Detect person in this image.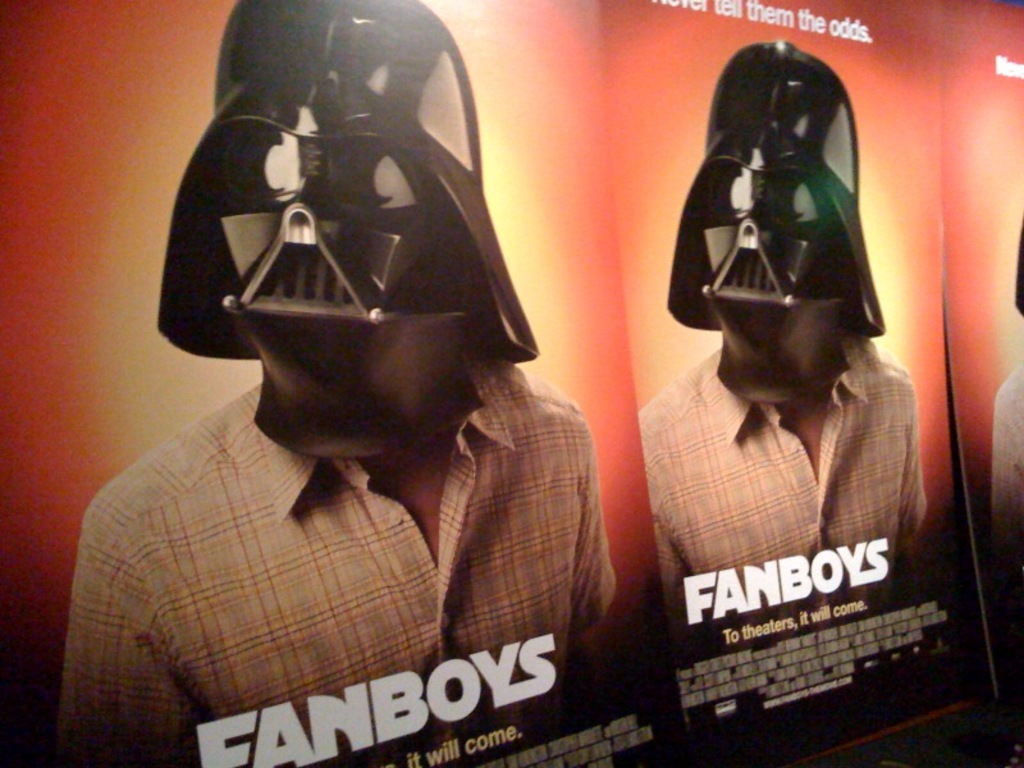
Detection: 634, 29, 954, 649.
